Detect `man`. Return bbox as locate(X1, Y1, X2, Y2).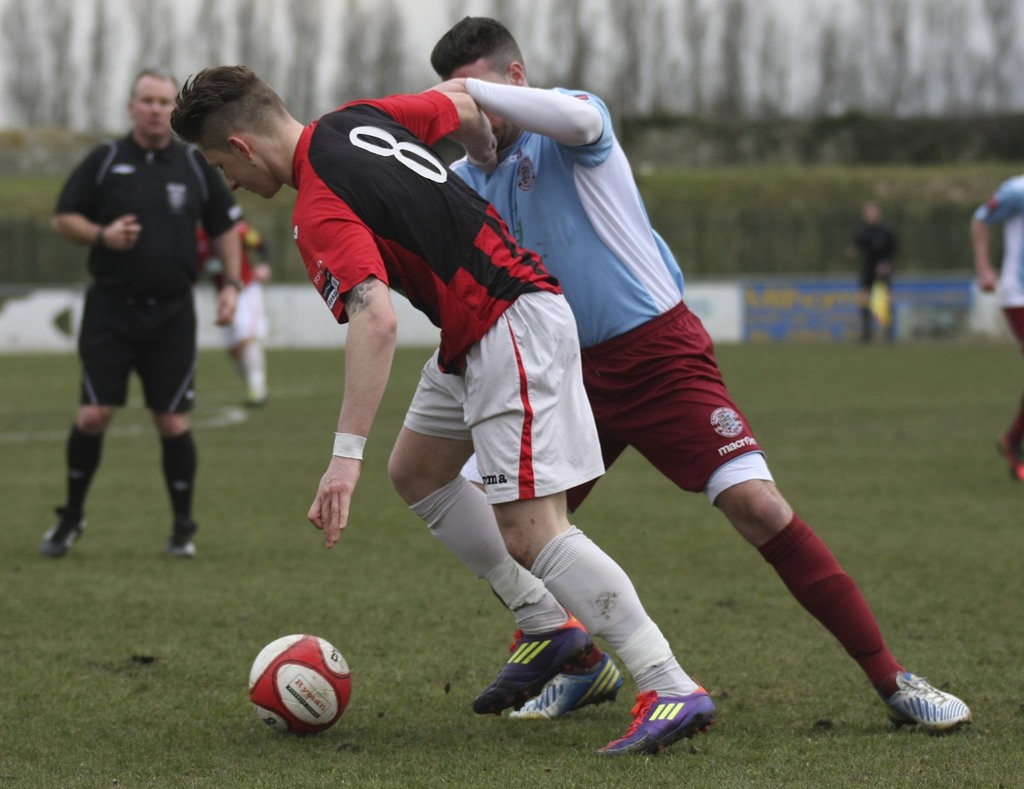
locate(202, 201, 271, 406).
